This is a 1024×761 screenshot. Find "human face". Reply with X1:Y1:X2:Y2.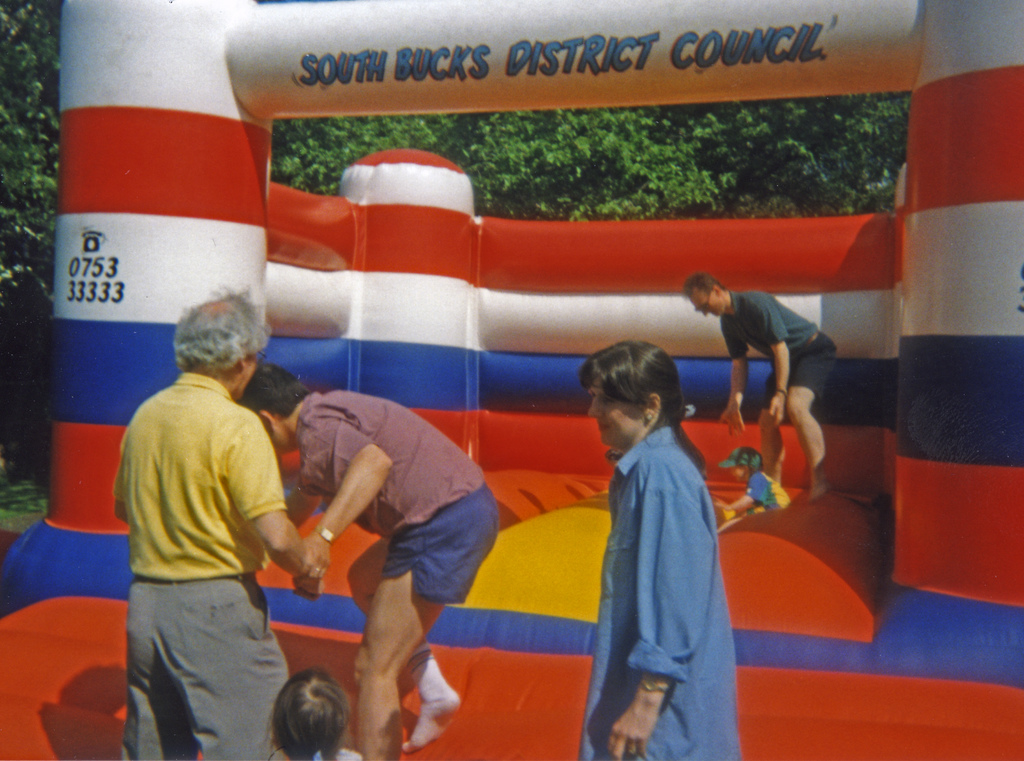
689:287:729:320.
